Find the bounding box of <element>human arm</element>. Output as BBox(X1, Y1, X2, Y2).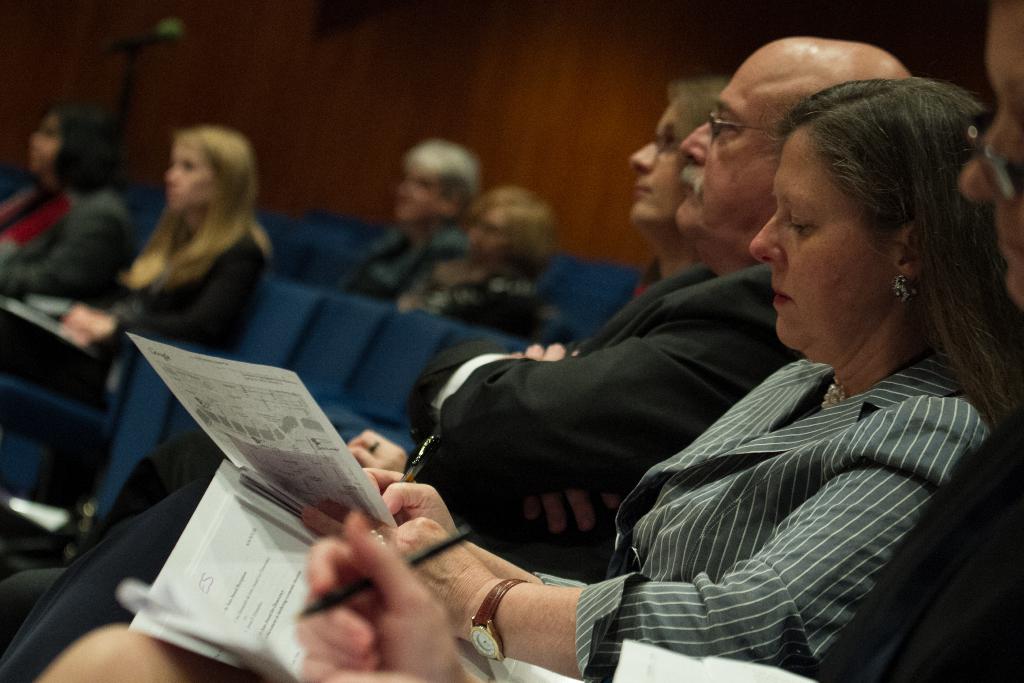
BBox(403, 262, 692, 534).
